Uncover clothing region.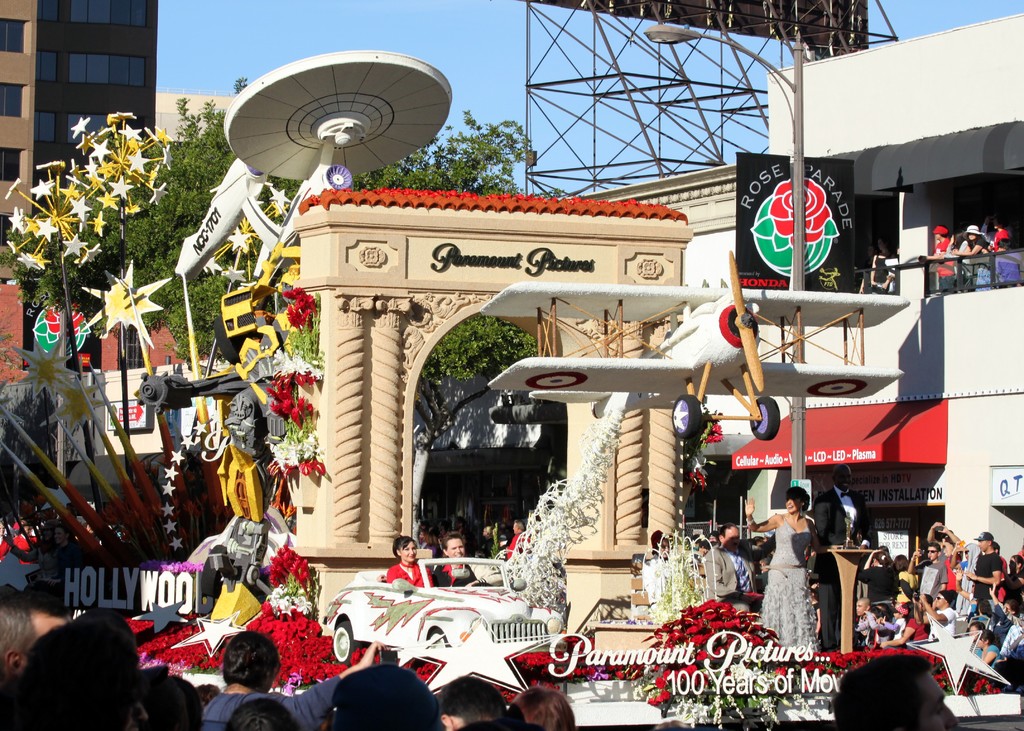
Uncovered: 913, 554, 943, 601.
